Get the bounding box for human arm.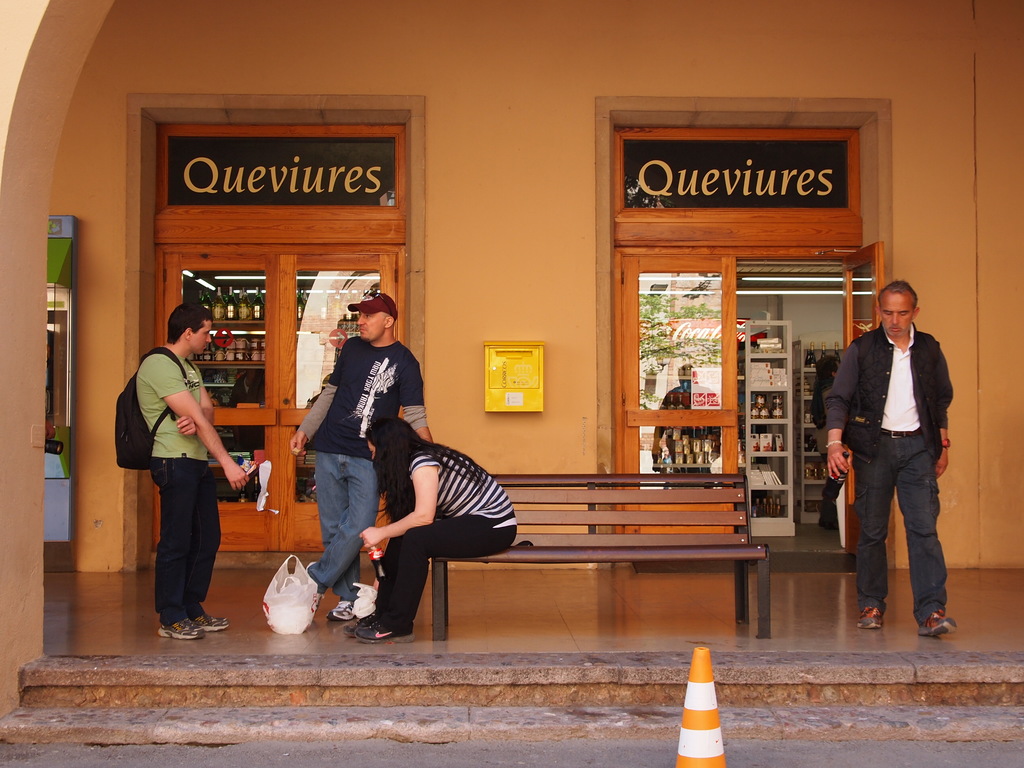
<region>818, 342, 852, 480</region>.
